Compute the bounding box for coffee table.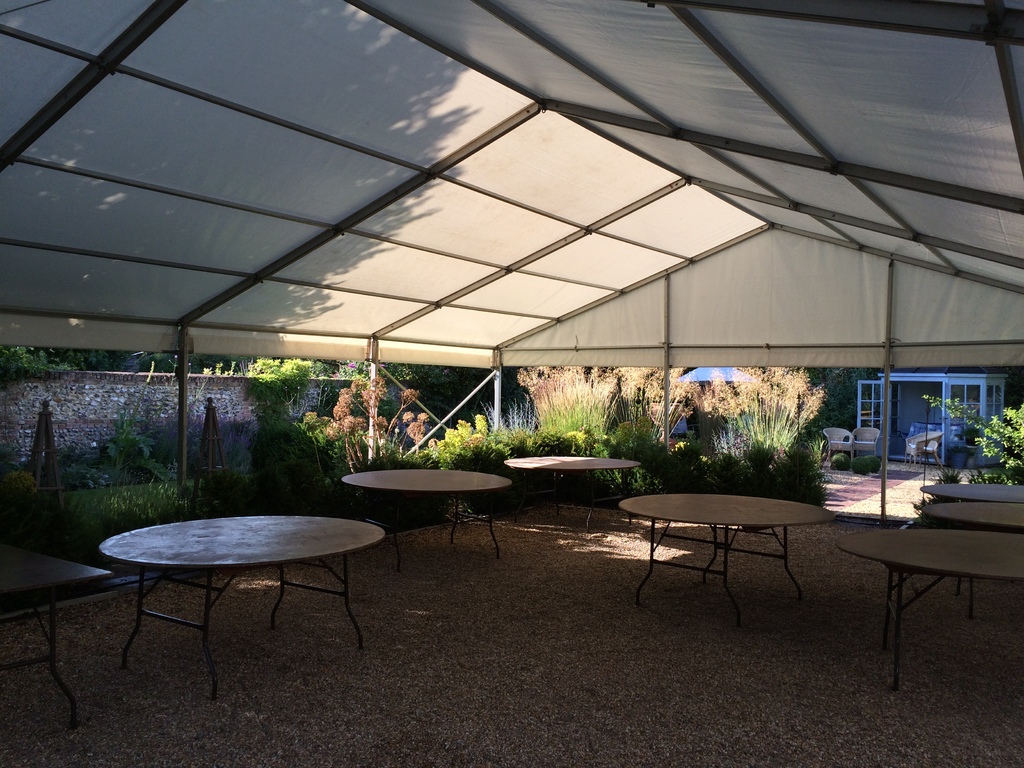
(338,463,511,556).
